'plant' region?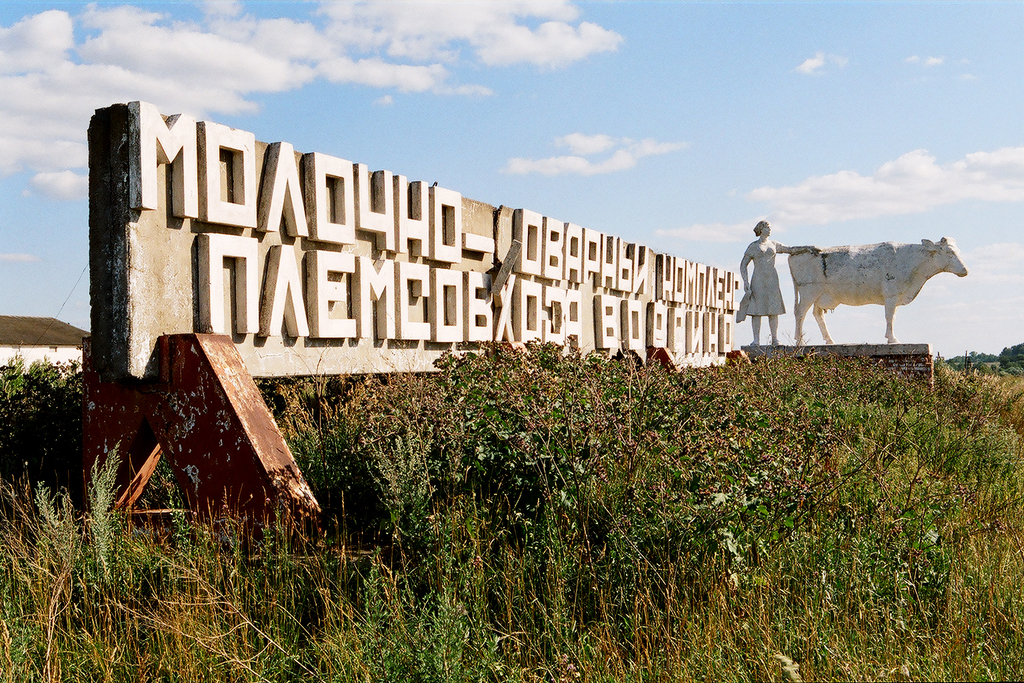
box(36, 430, 165, 596)
